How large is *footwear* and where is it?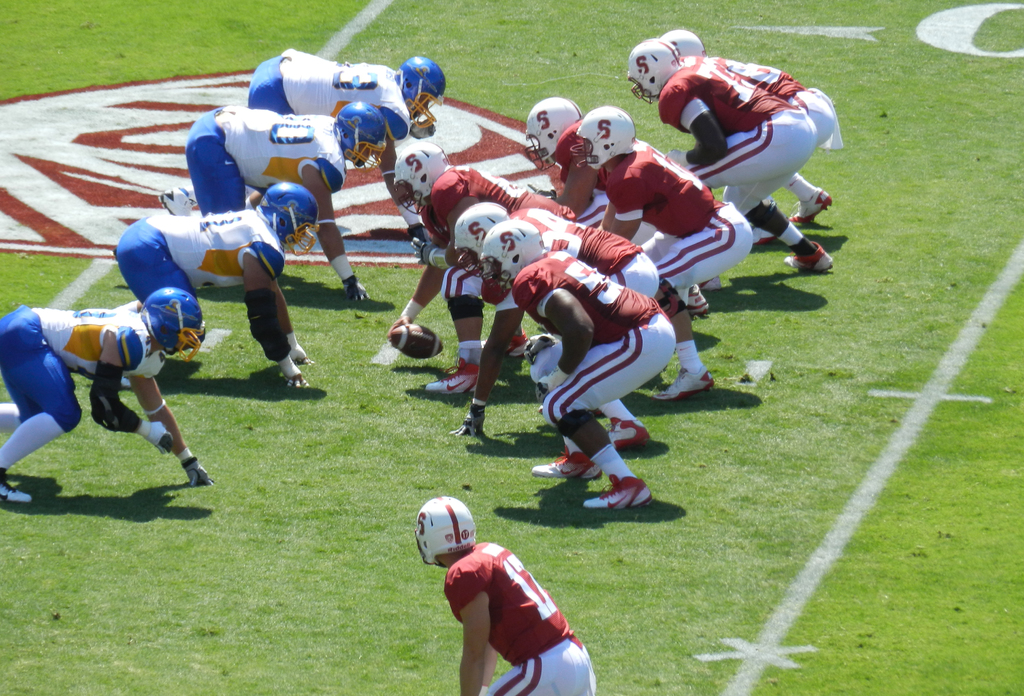
Bounding box: (x1=656, y1=368, x2=716, y2=398).
